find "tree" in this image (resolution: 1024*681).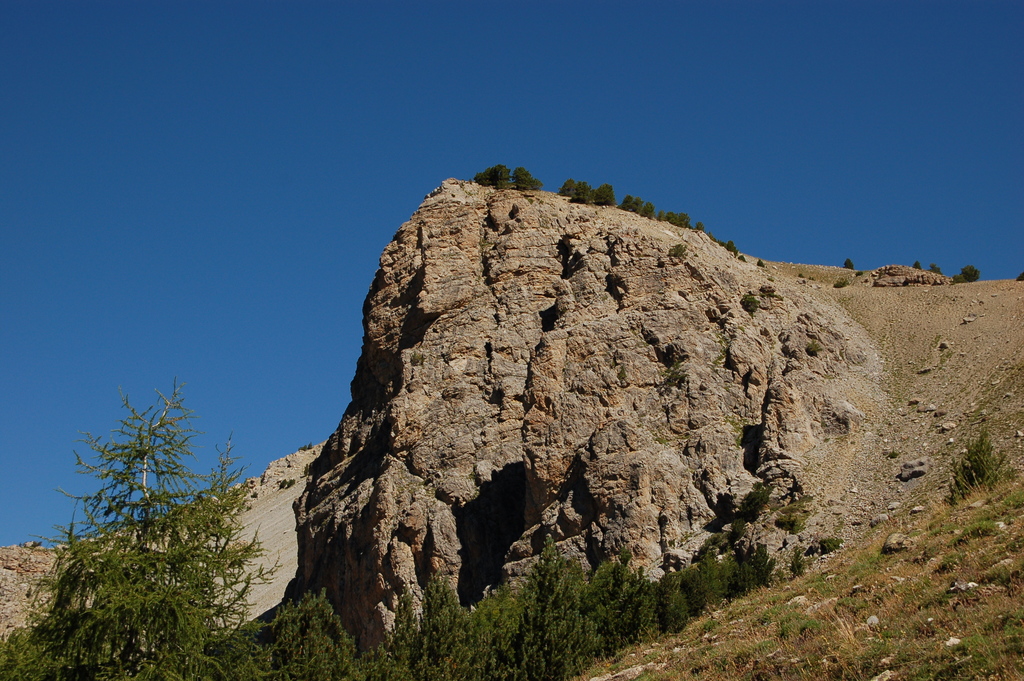
pyautogui.locateOnScreen(359, 573, 508, 680).
